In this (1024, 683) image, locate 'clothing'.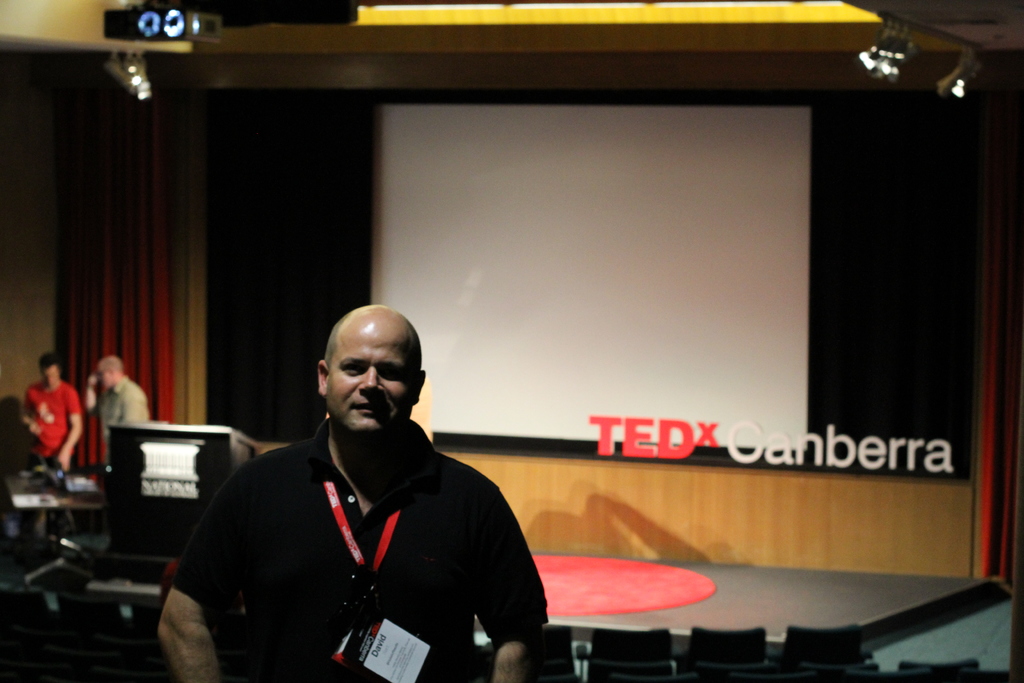
Bounding box: 177 379 541 672.
